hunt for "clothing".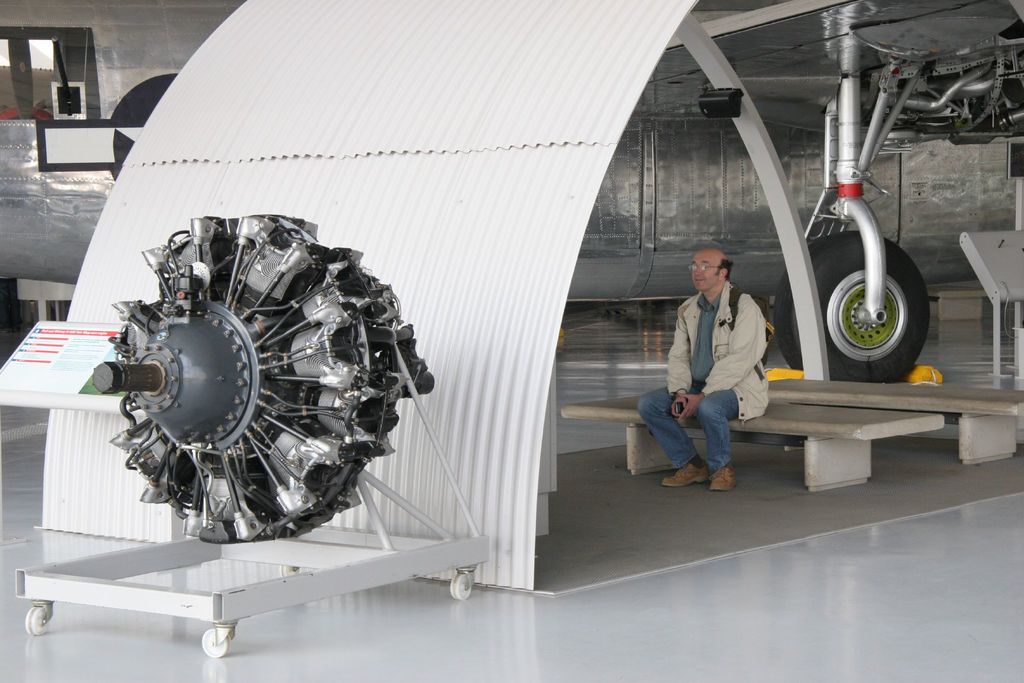
Hunted down at select_region(630, 371, 735, 471).
